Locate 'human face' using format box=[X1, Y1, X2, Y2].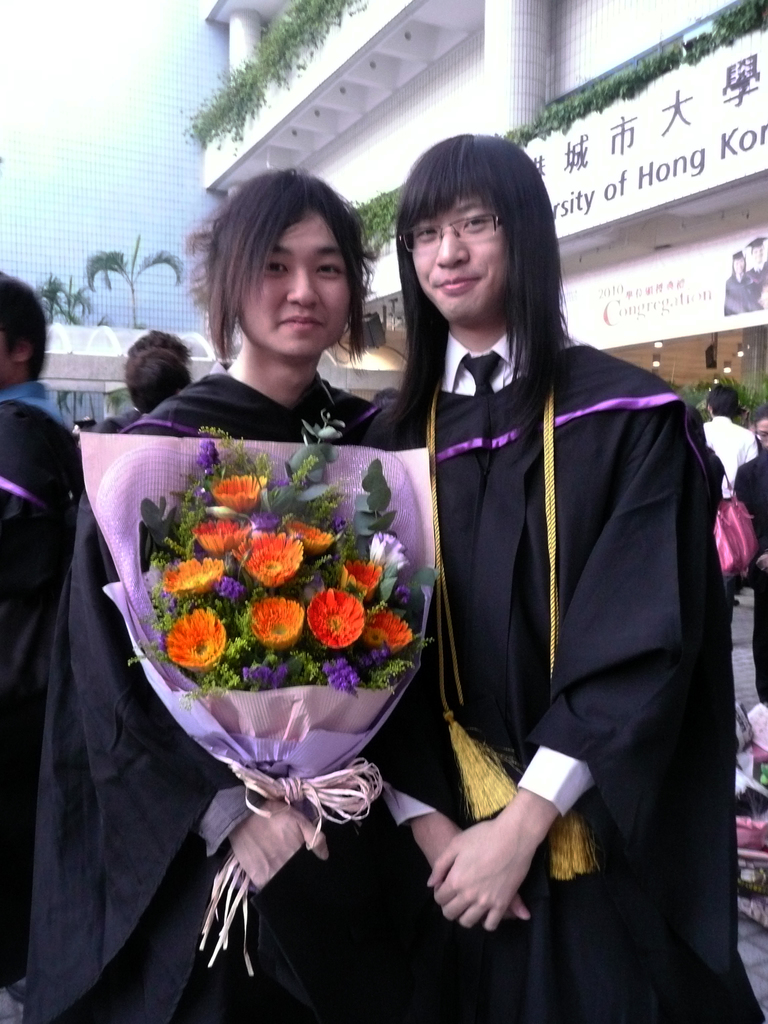
box=[410, 186, 513, 323].
